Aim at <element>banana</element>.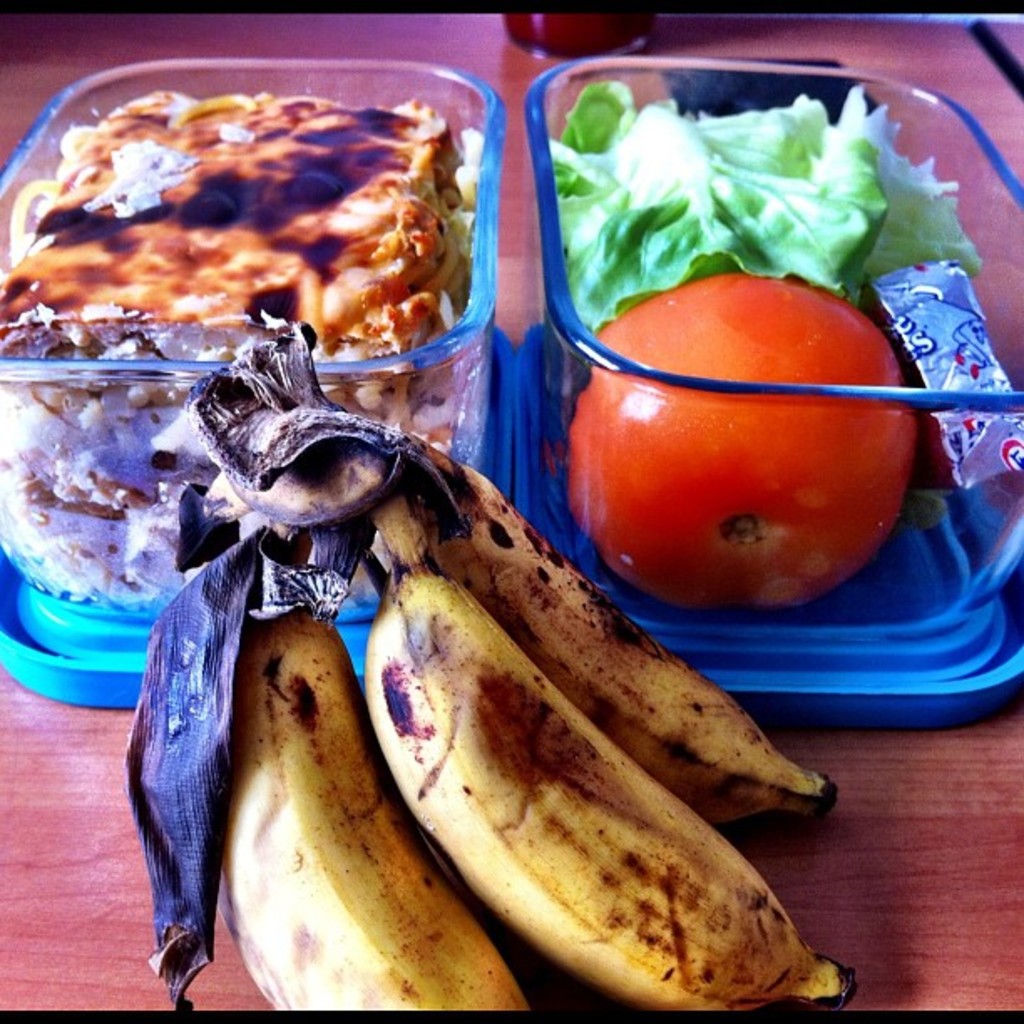
Aimed at bbox=[410, 437, 838, 818].
